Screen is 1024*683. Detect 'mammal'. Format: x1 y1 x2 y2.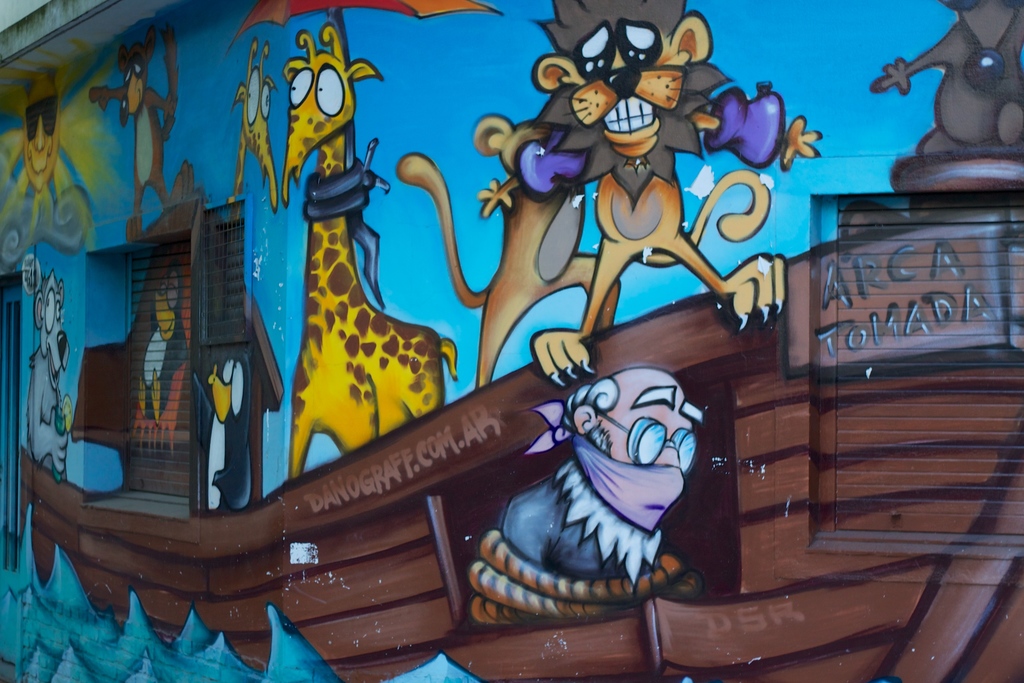
507 371 695 570.
